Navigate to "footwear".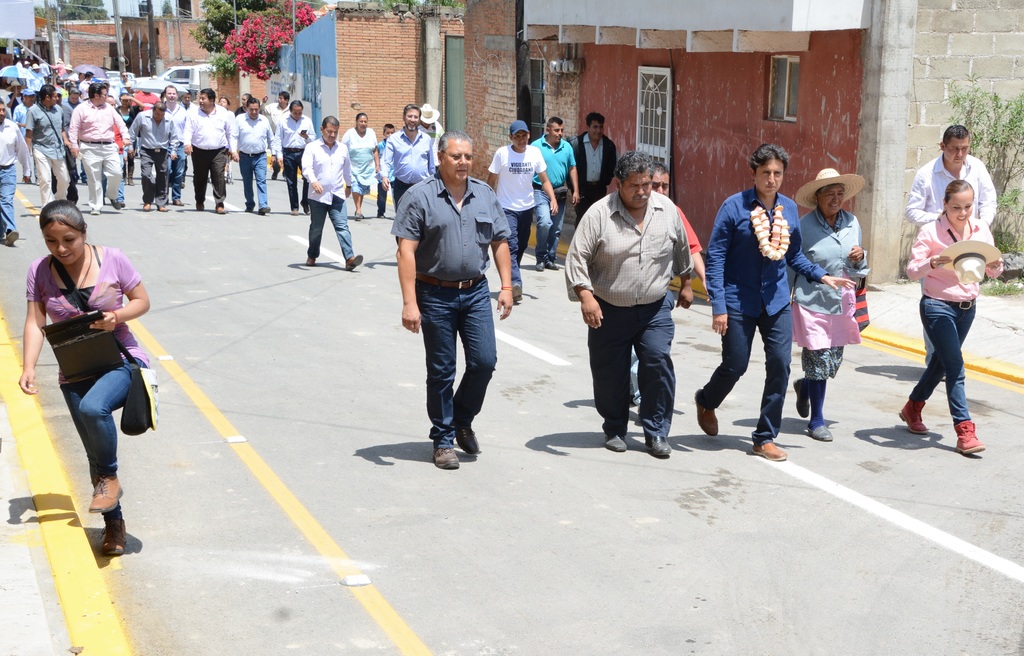
Navigation target: <bbox>456, 425, 481, 454</bbox>.
